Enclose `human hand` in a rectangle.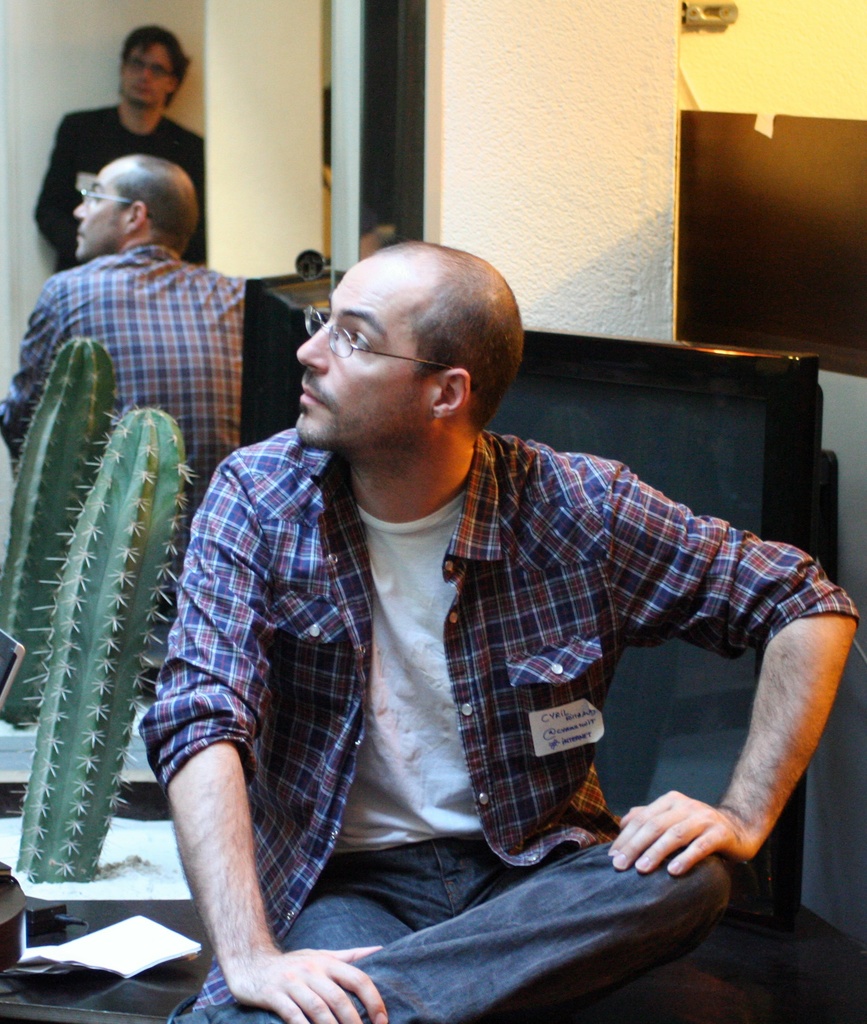
box=[631, 788, 764, 900].
